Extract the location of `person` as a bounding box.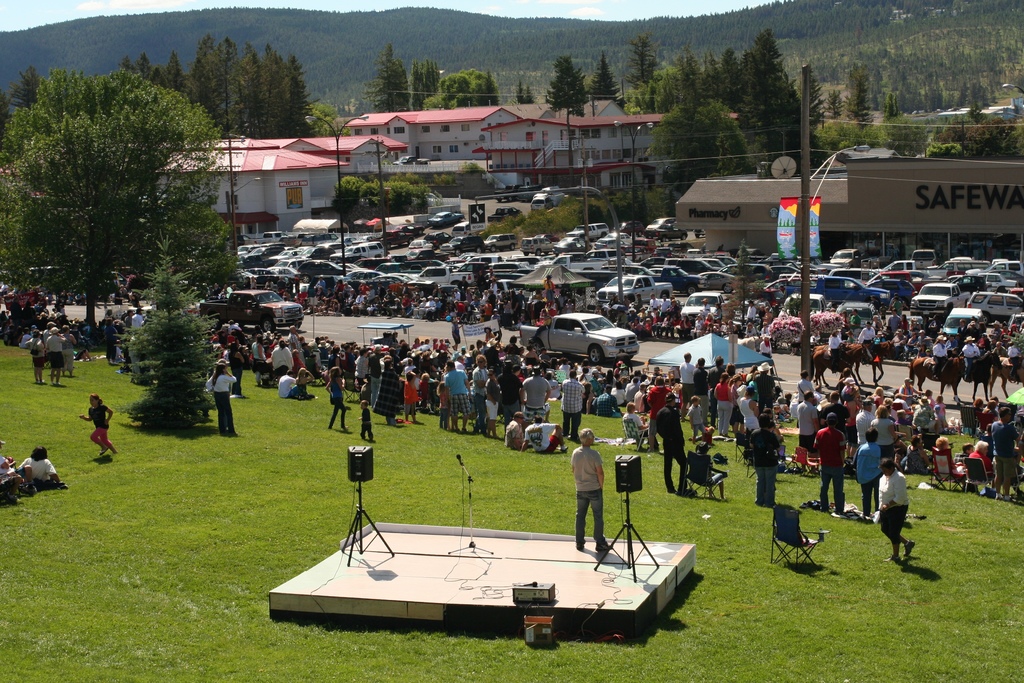
(76,390,120,462).
